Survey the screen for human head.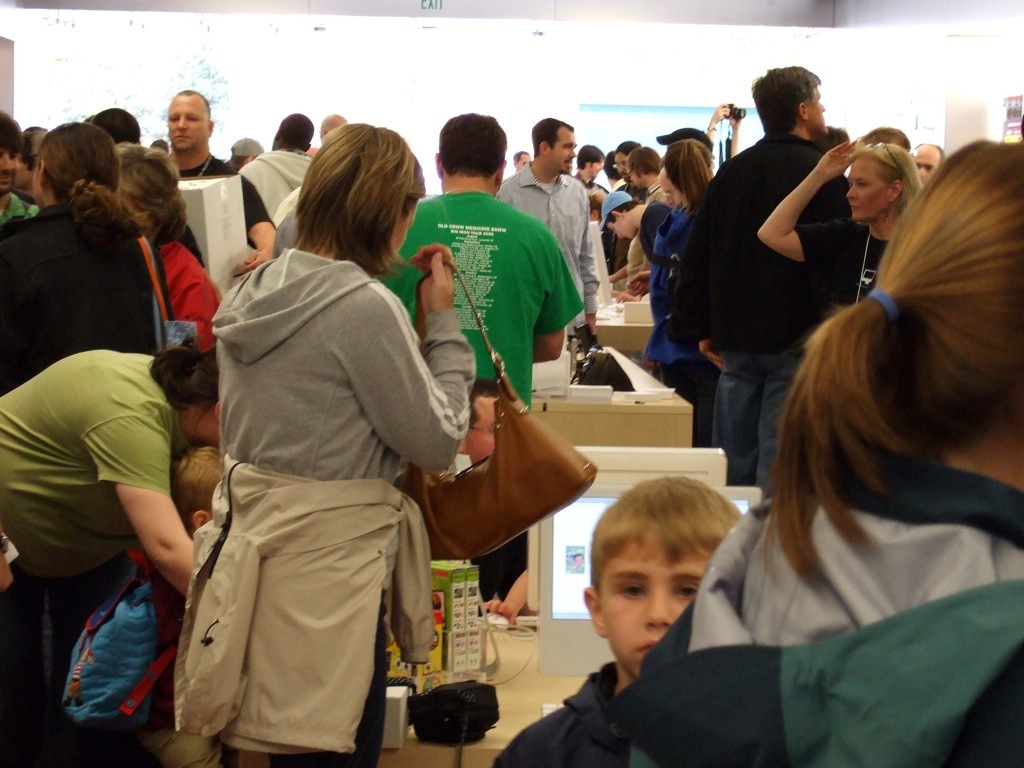
Survey found: <region>602, 189, 638, 239</region>.
